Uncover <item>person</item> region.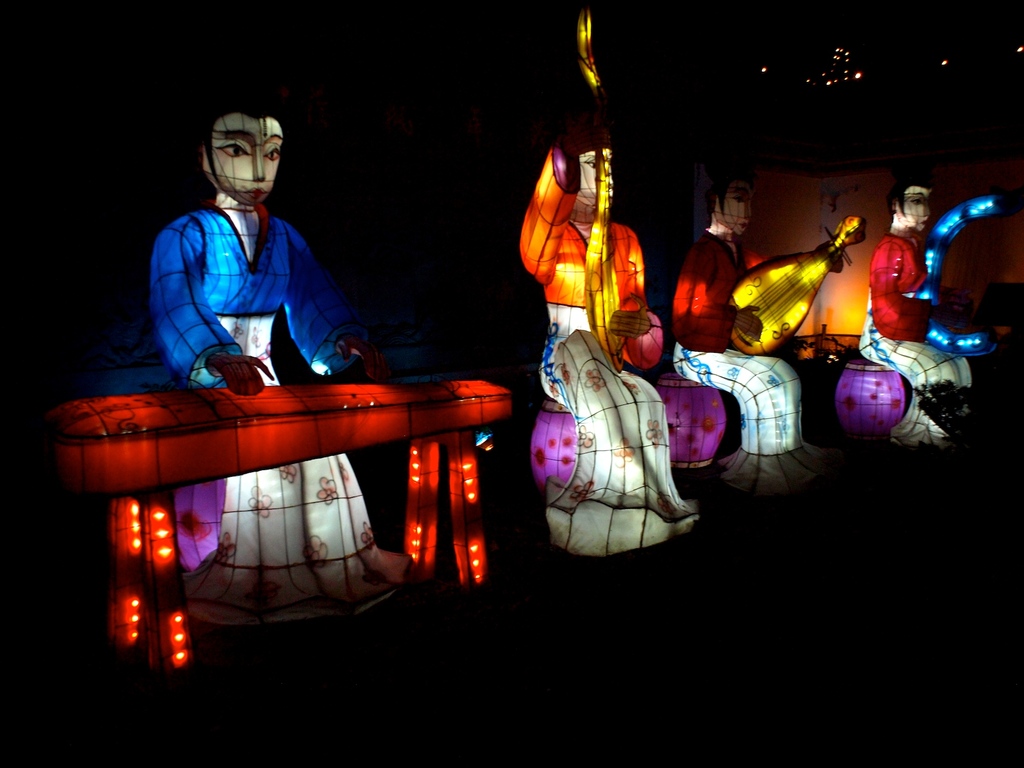
Uncovered: [left=669, top=157, right=849, bottom=457].
